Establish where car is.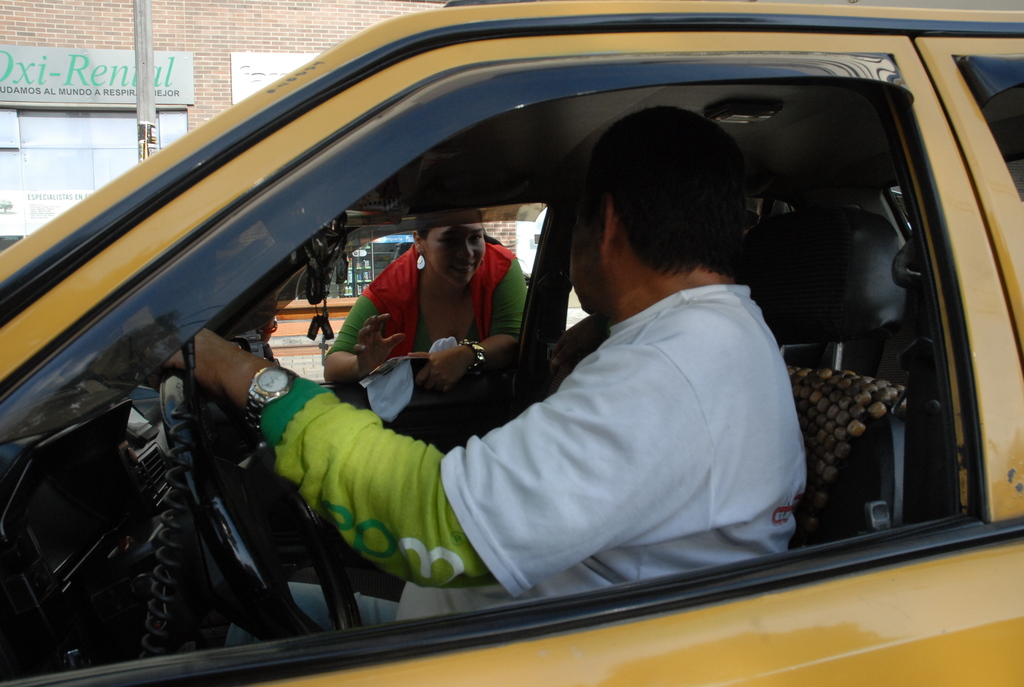
Established at [x1=0, y1=0, x2=1023, y2=686].
